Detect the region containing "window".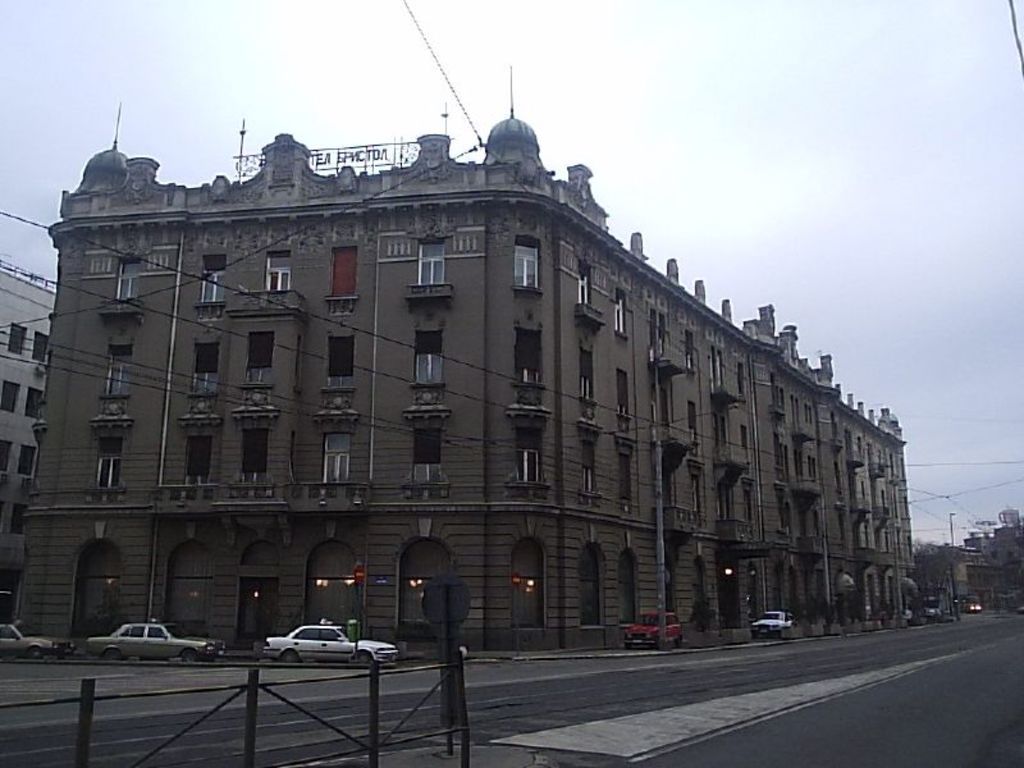
l=580, t=445, r=596, b=495.
